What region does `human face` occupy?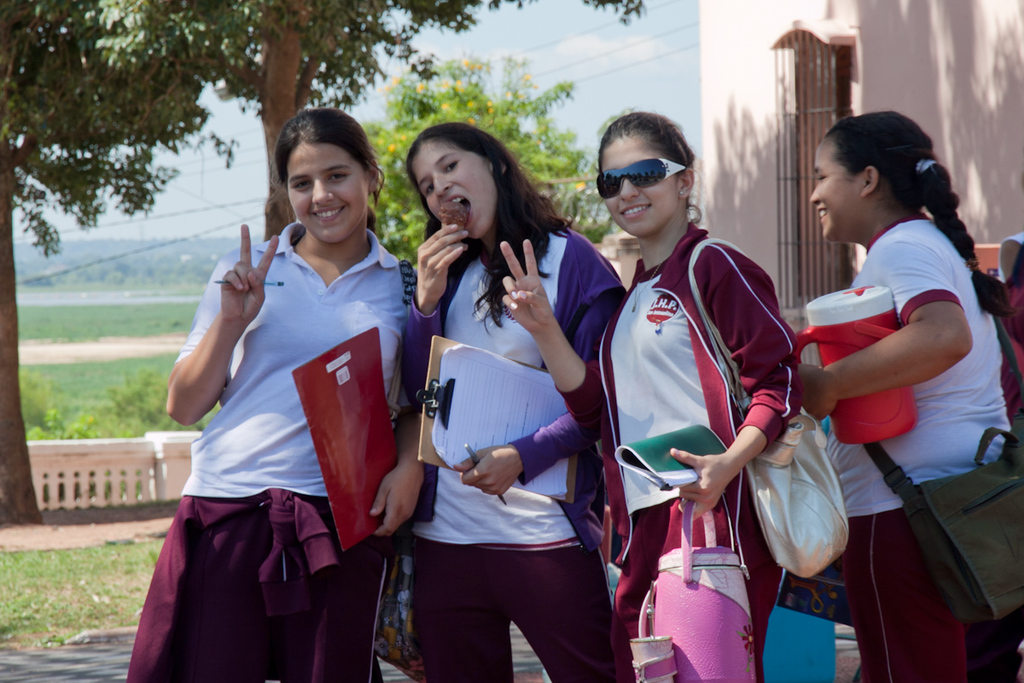
crop(600, 133, 679, 241).
